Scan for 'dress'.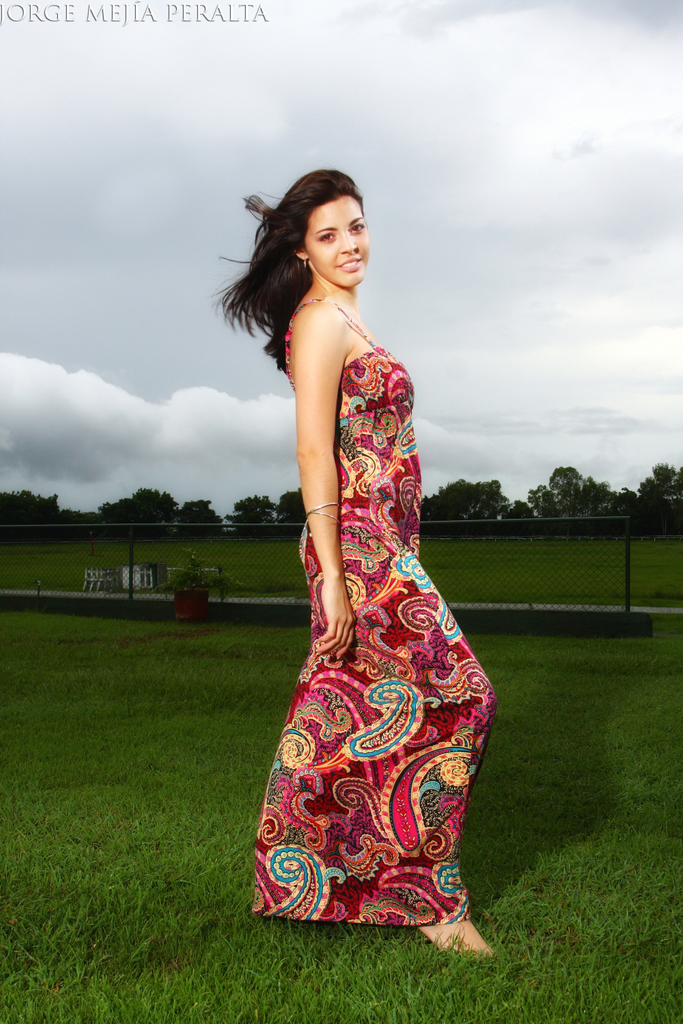
Scan result: [248,292,499,925].
